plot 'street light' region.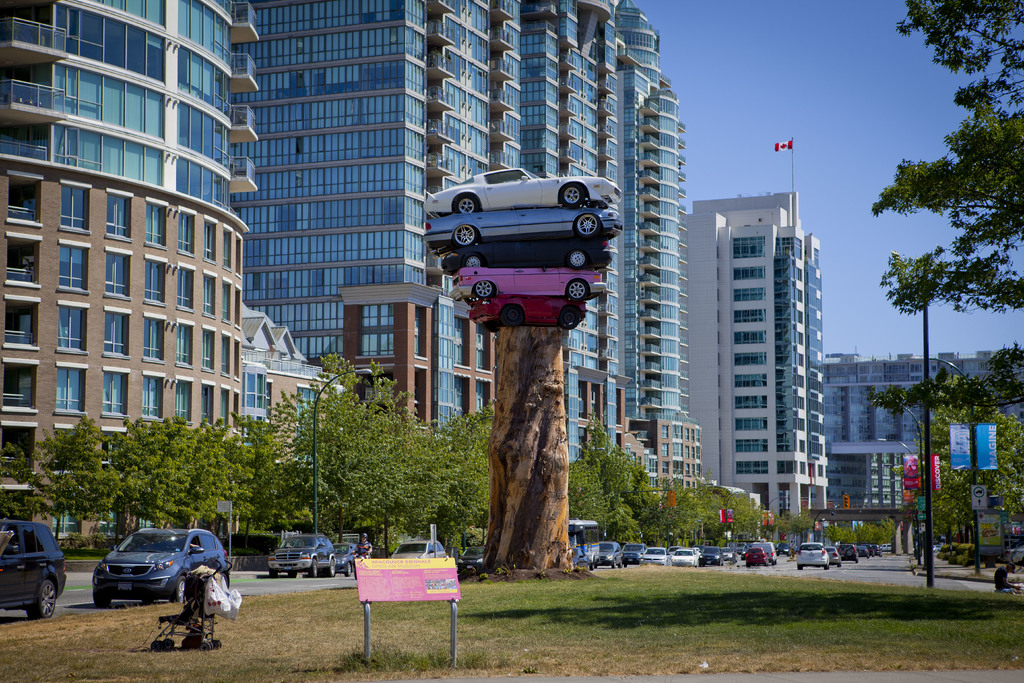
Plotted at <box>724,490,751,547</box>.
